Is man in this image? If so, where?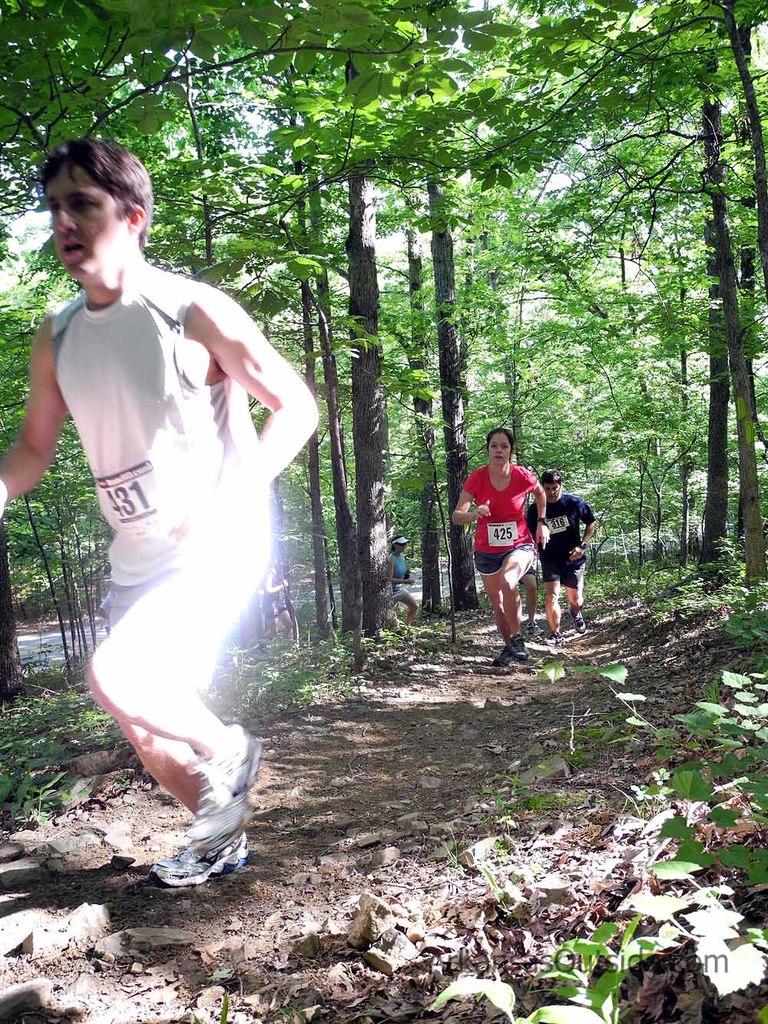
Yes, at BBox(527, 473, 599, 645).
